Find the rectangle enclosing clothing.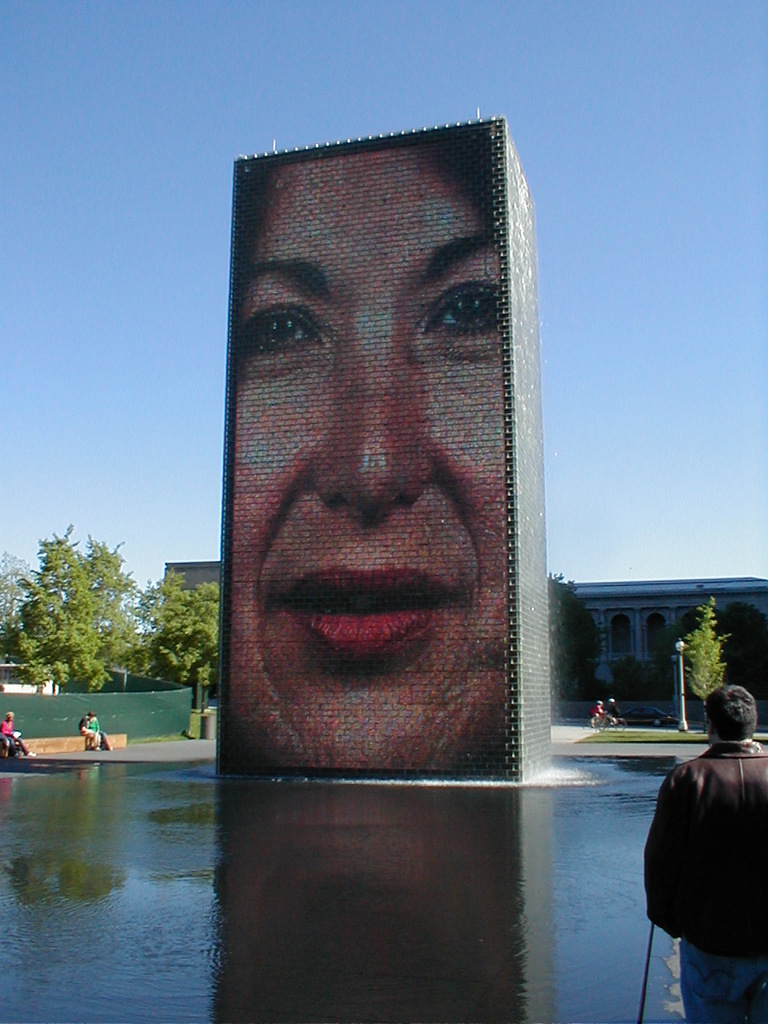
<region>606, 707, 620, 719</region>.
